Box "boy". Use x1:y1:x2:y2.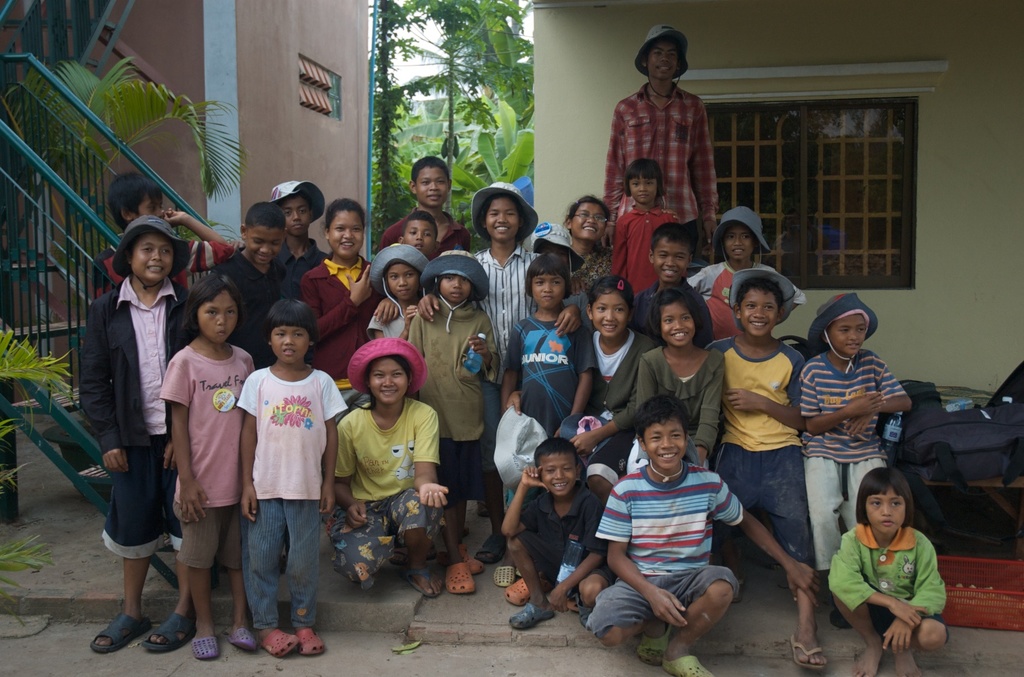
379:152:475:255.
